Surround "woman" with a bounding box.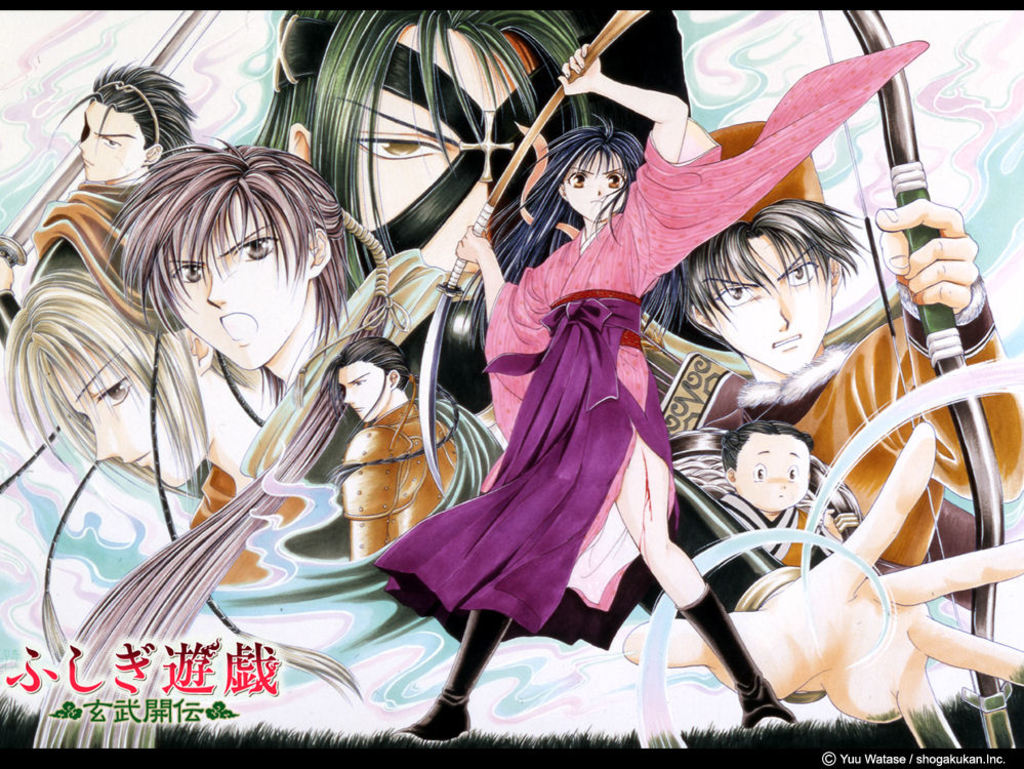
377 39 936 740.
